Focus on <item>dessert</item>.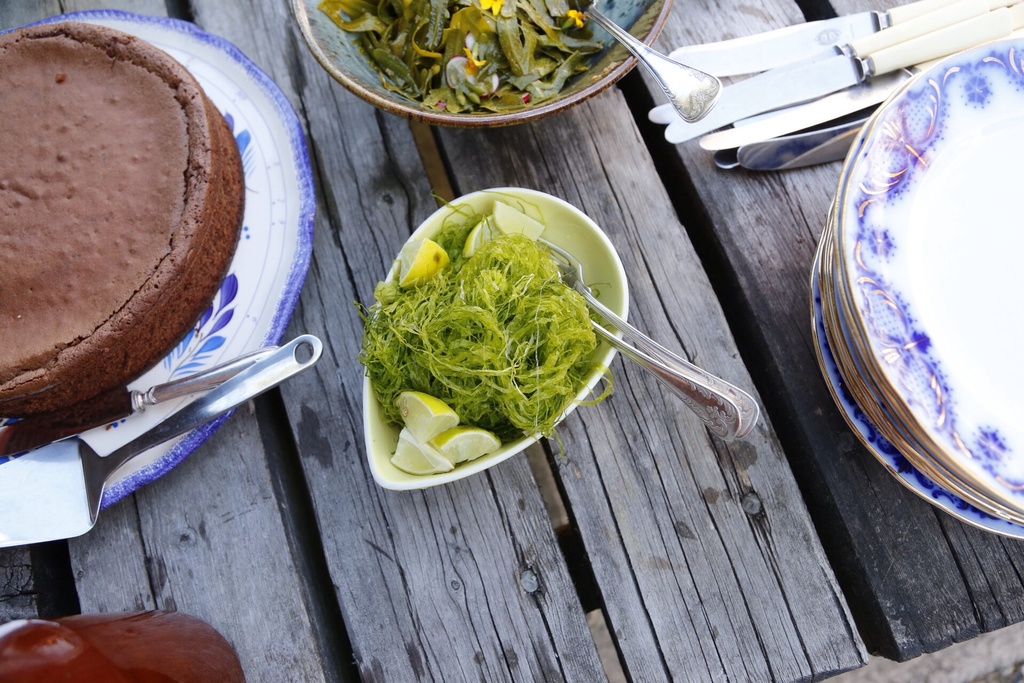
Focused at [10, 8, 228, 436].
